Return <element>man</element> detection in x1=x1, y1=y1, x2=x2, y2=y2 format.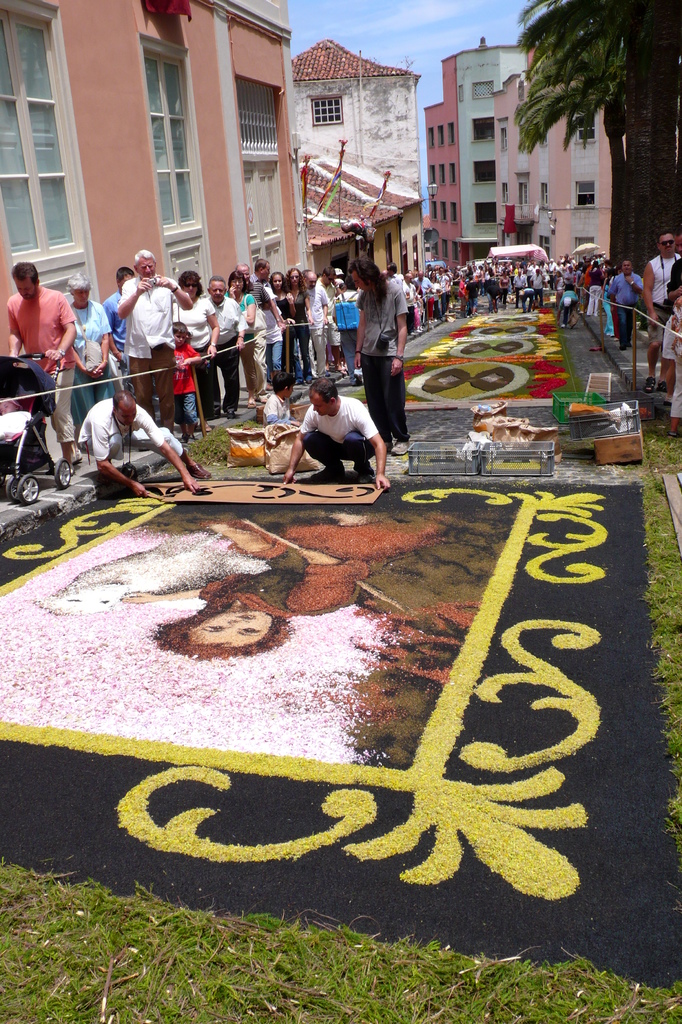
x1=608, y1=259, x2=643, y2=344.
